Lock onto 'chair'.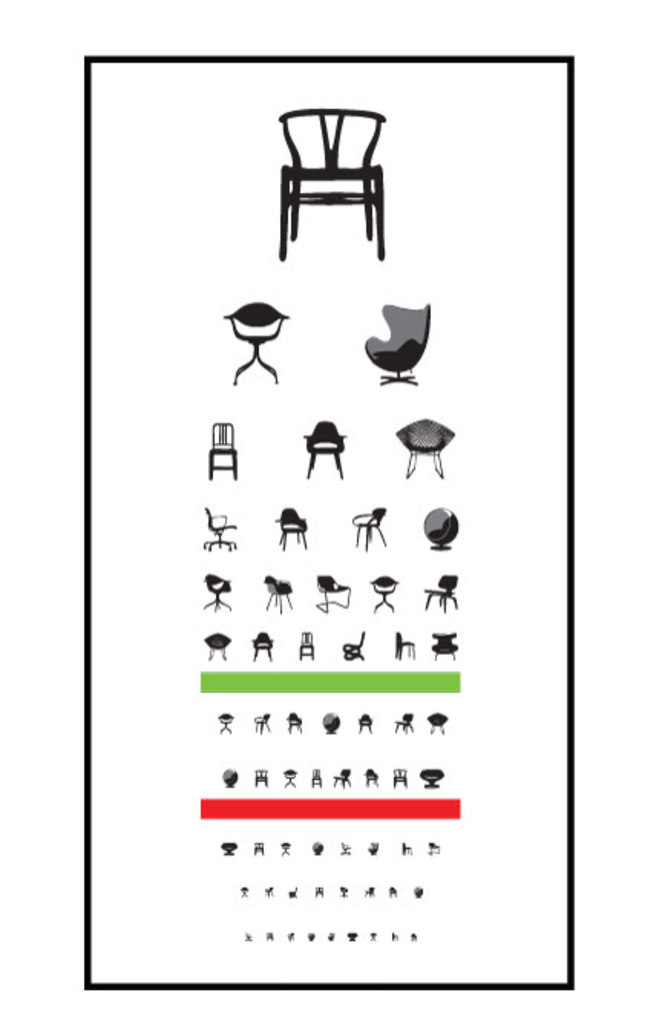
Locked: left=322, top=710, right=339, bottom=734.
